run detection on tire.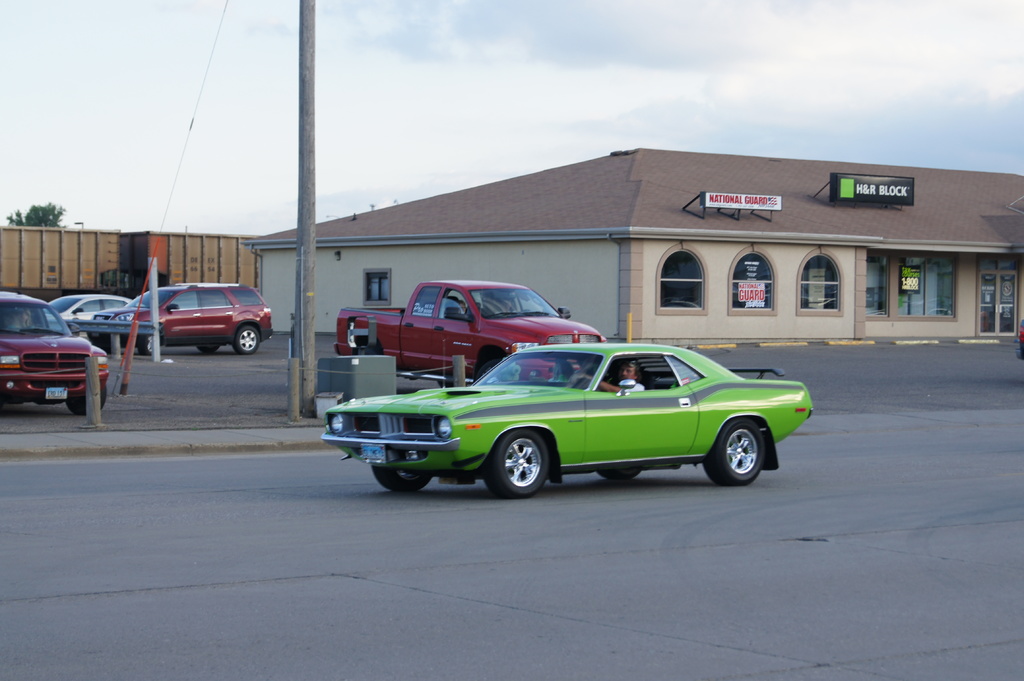
Result: [230,319,264,360].
